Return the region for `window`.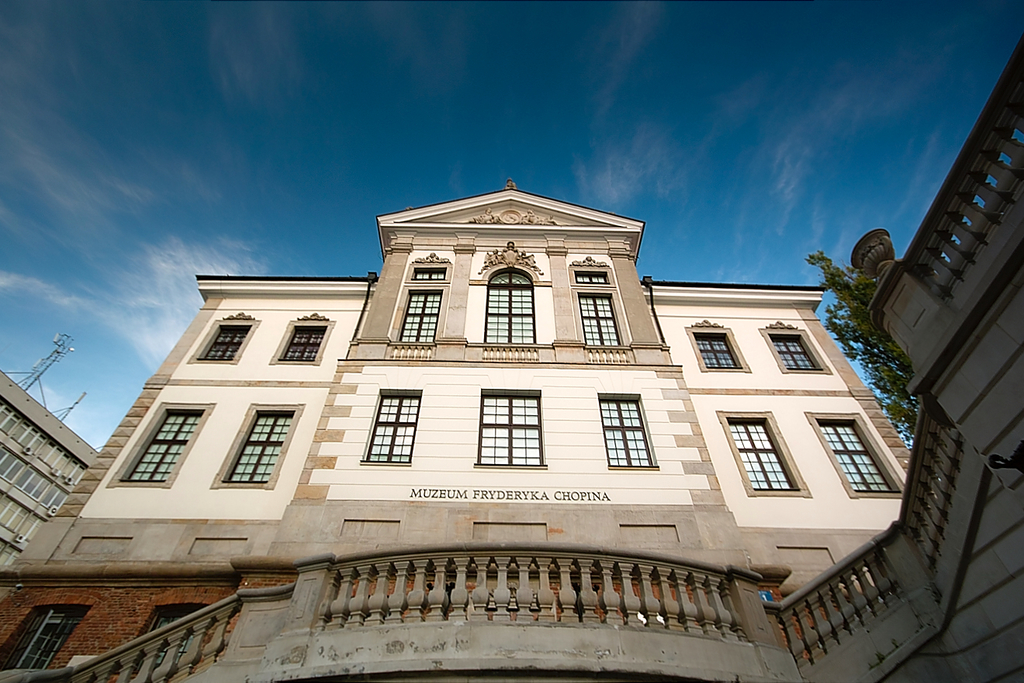
l=683, t=325, r=748, b=370.
